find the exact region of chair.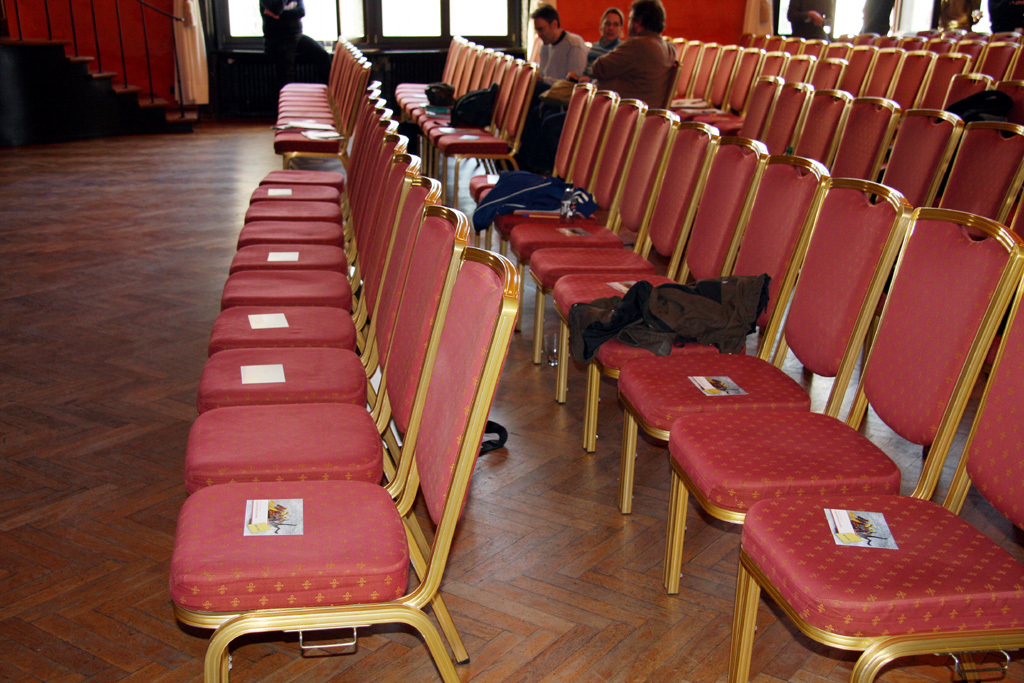
Exact region: locate(731, 277, 1021, 681).
